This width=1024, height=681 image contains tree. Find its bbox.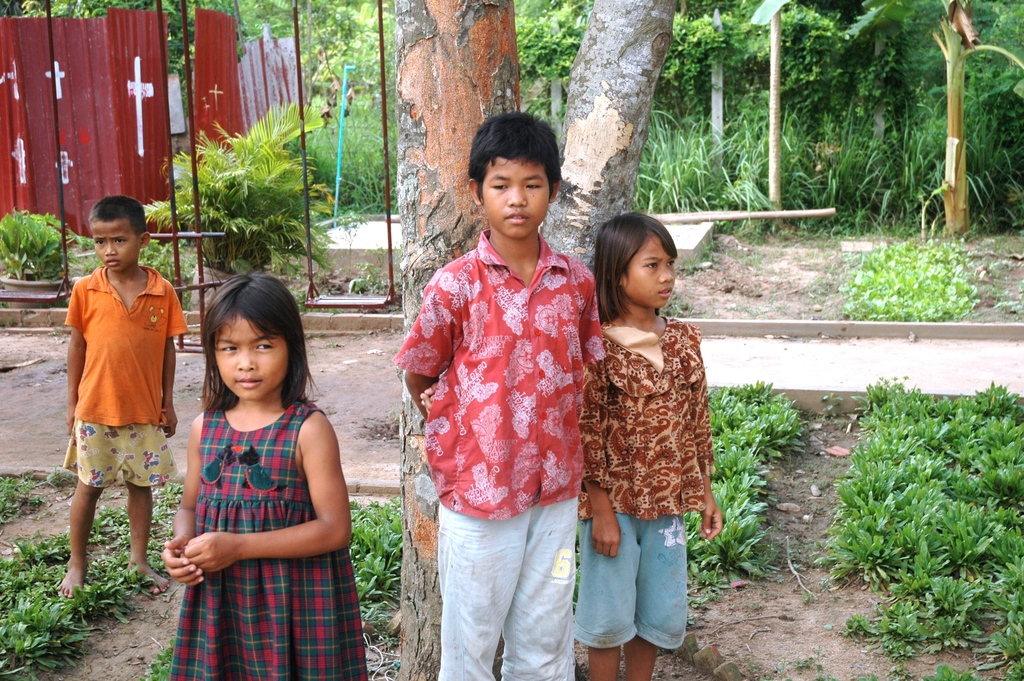
(x1=534, y1=0, x2=675, y2=302).
